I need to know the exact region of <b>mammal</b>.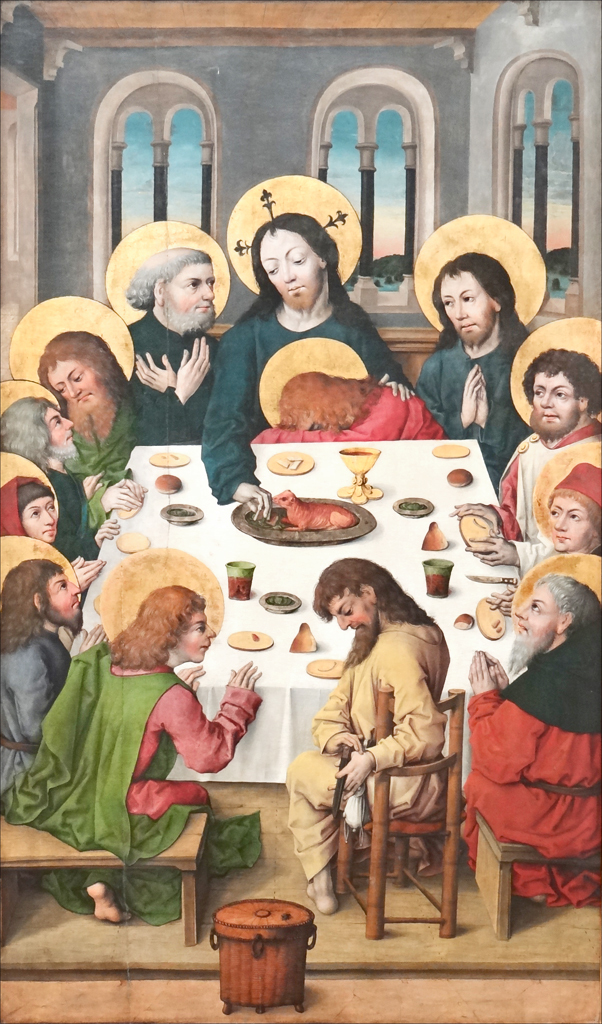
Region: bbox=(249, 370, 445, 439).
